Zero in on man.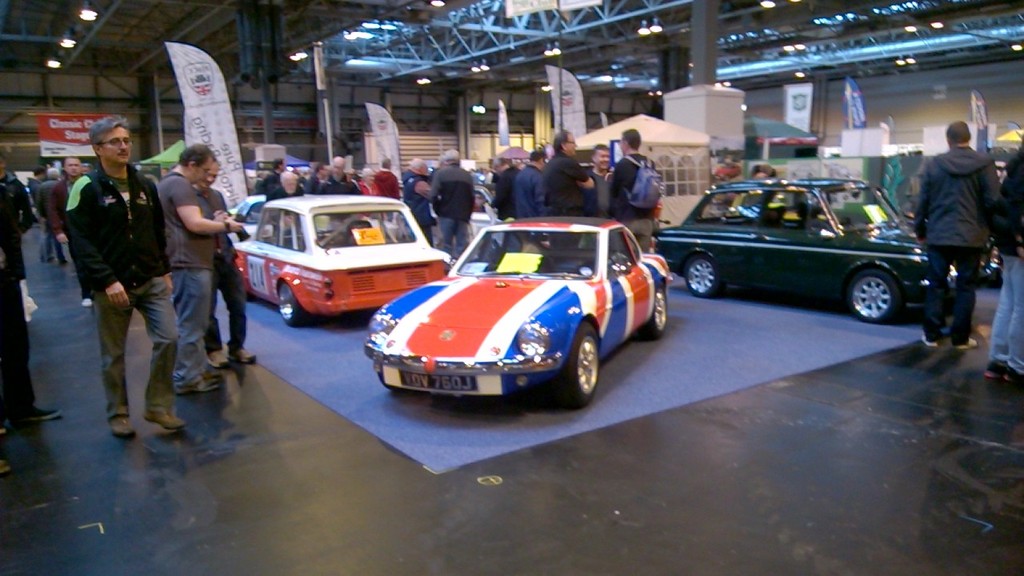
Zeroed in: BBox(318, 153, 364, 194).
